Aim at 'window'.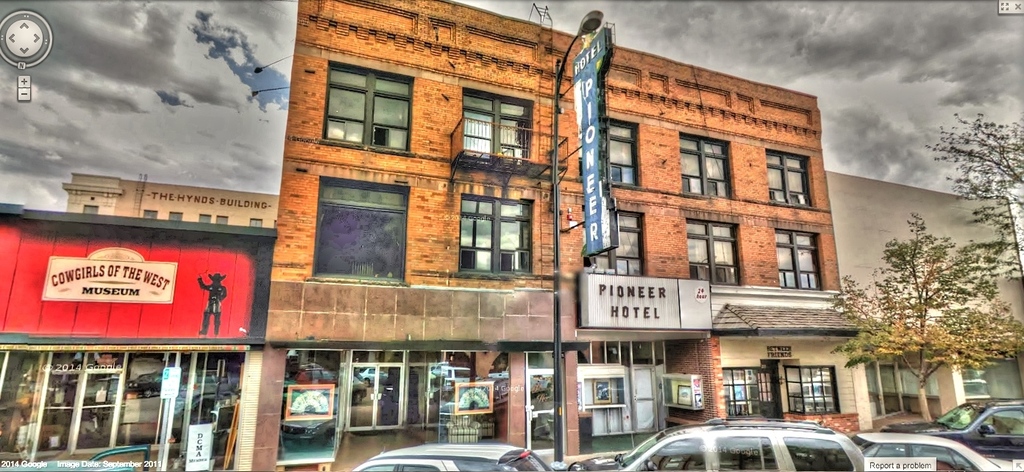
Aimed at box(250, 217, 263, 229).
